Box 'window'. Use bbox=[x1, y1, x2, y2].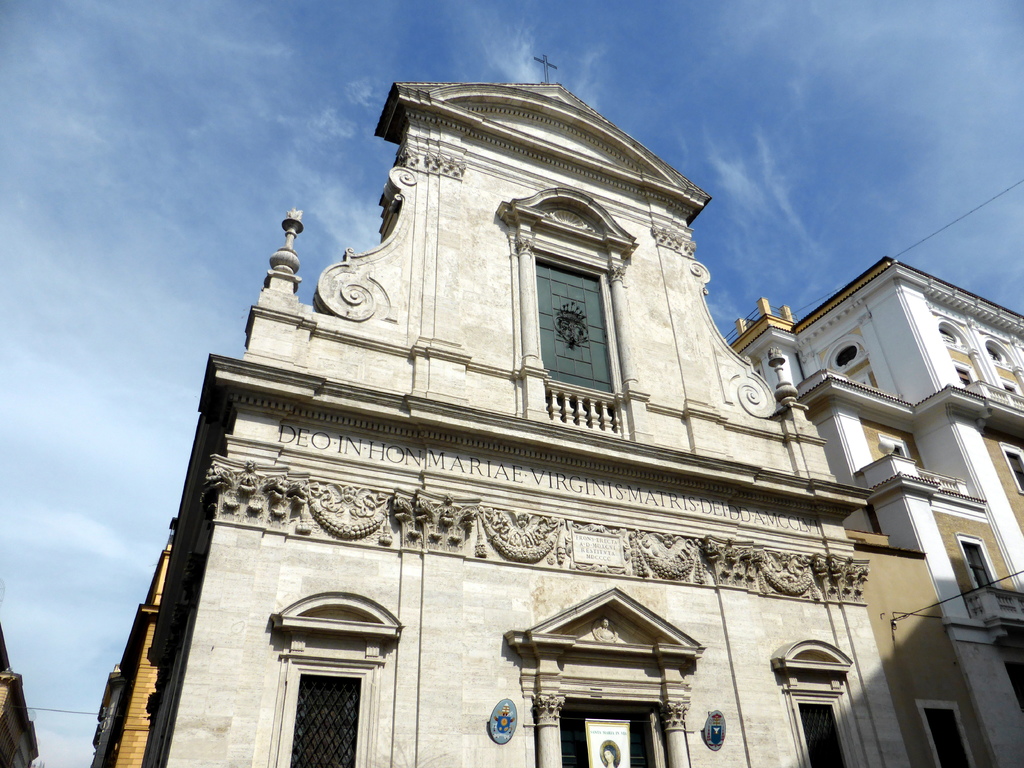
bbox=[909, 695, 982, 767].
